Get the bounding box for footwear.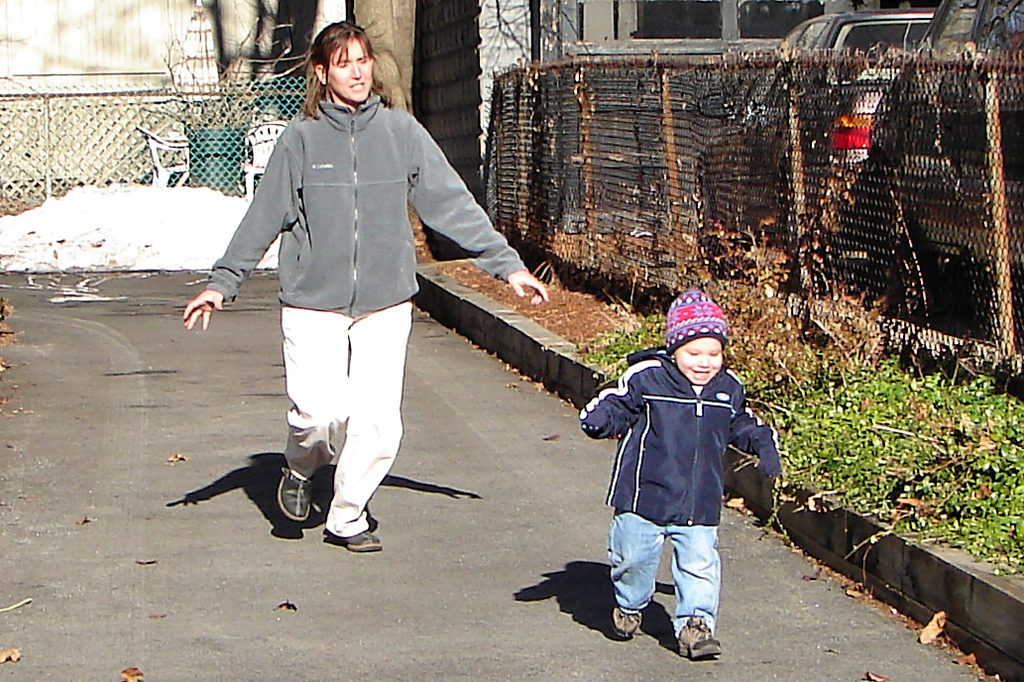
(274,468,314,522).
